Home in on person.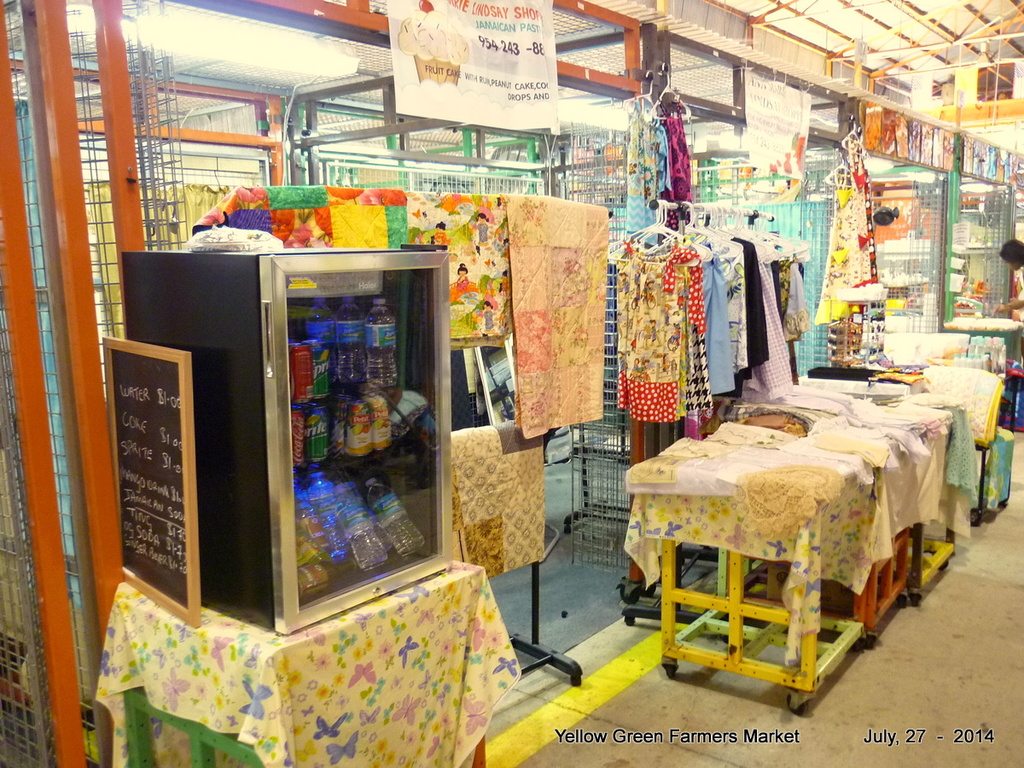
Homed in at (998,90,1013,99).
